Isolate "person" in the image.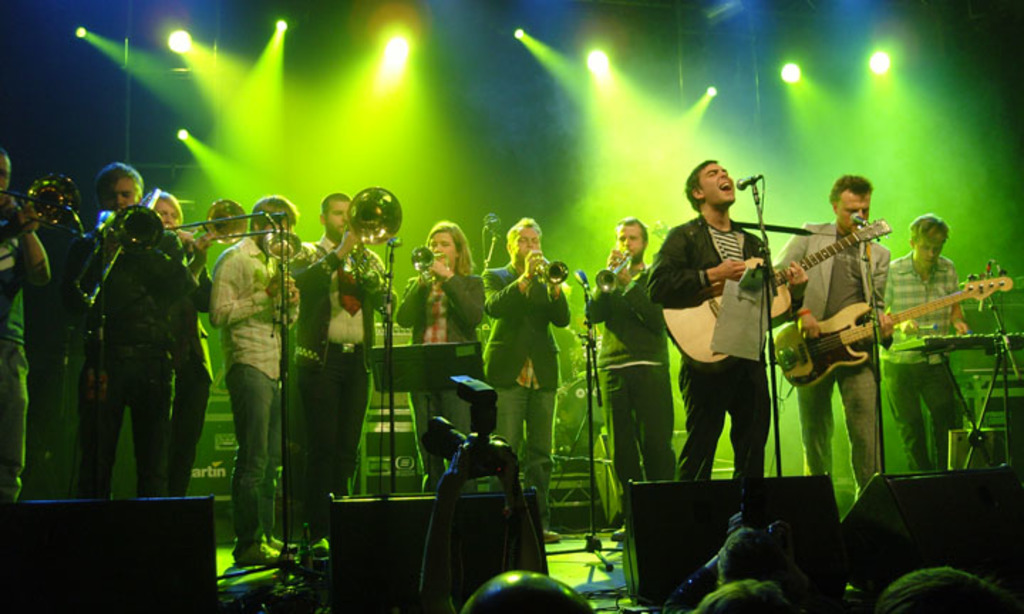
Isolated region: region(765, 163, 885, 503).
